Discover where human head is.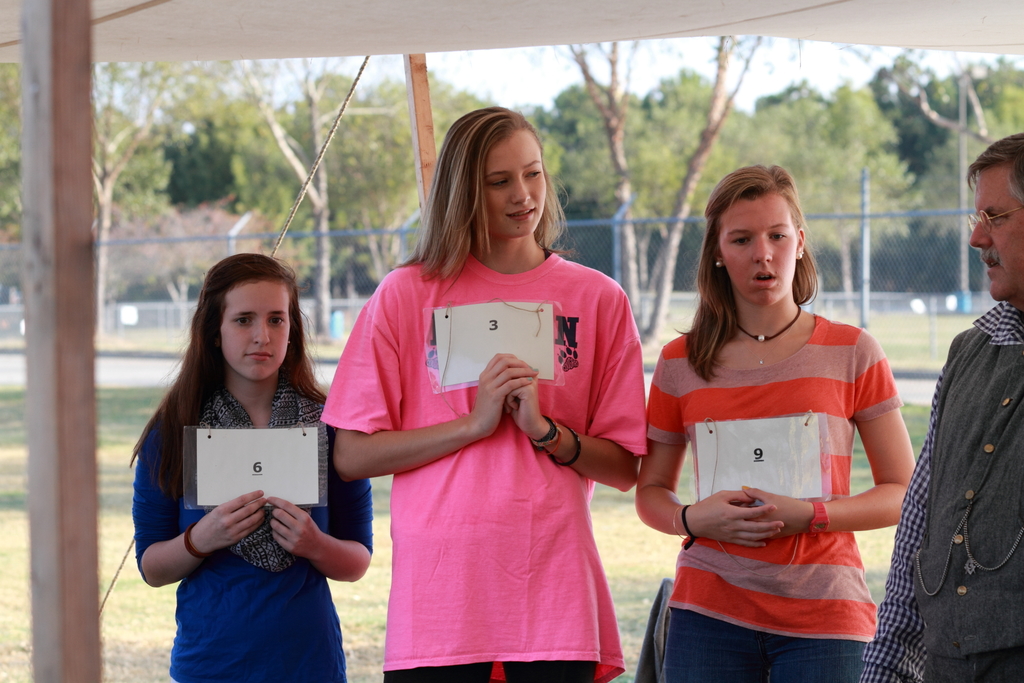
Discovered at region(444, 104, 550, 242).
